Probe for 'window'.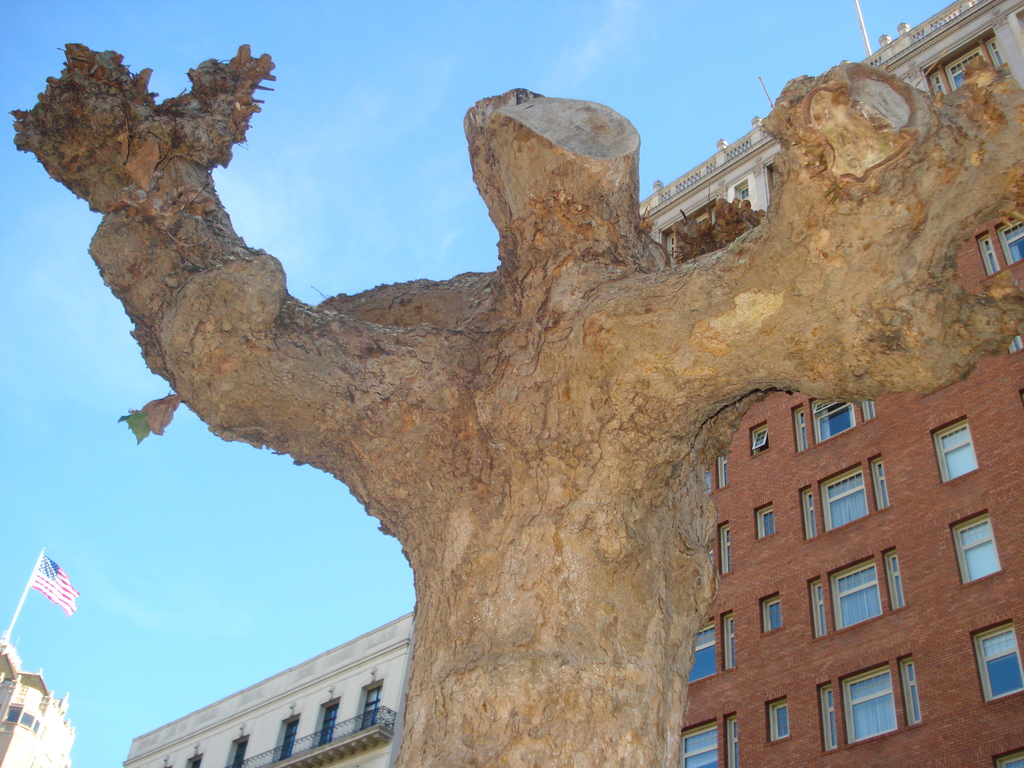
Probe result: {"left": 227, "top": 739, "right": 251, "bottom": 767}.
